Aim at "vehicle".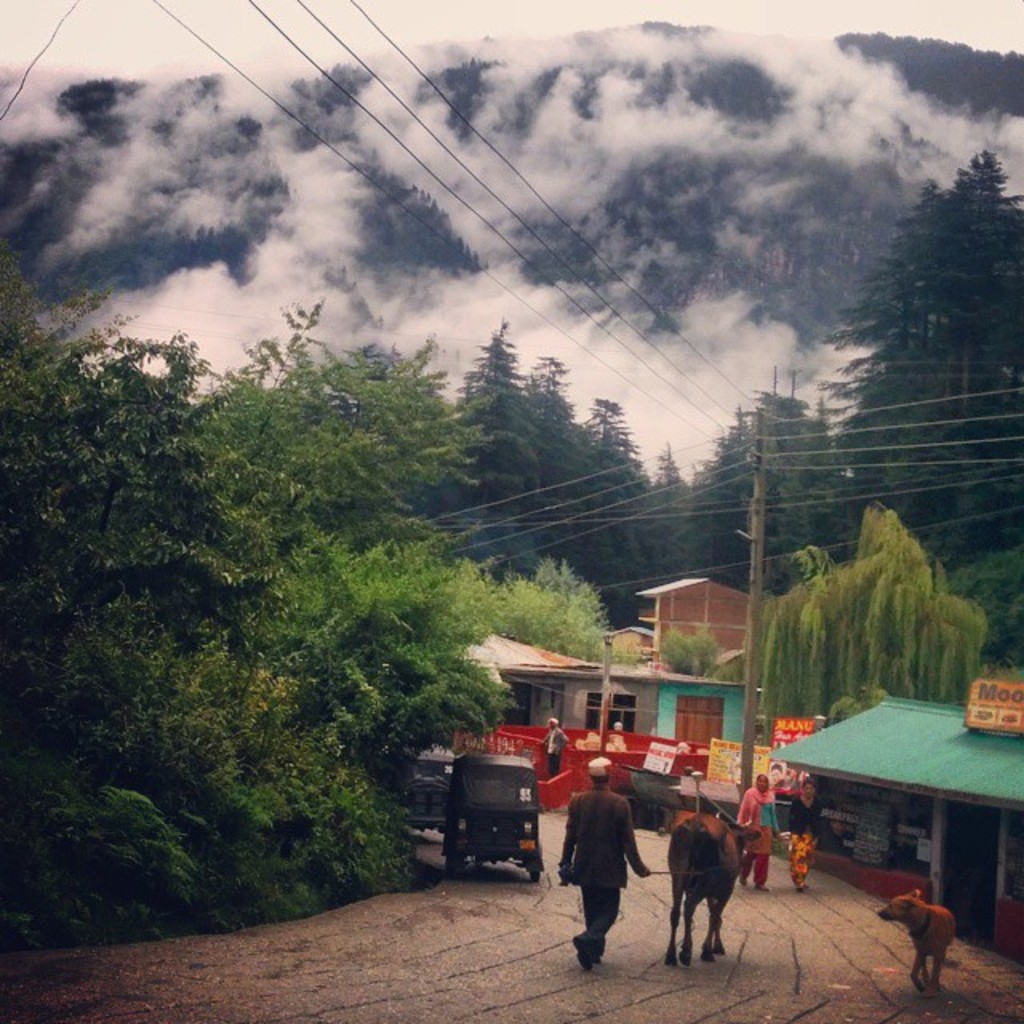
Aimed at (left=438, top=747, right=542, bottom=885).
